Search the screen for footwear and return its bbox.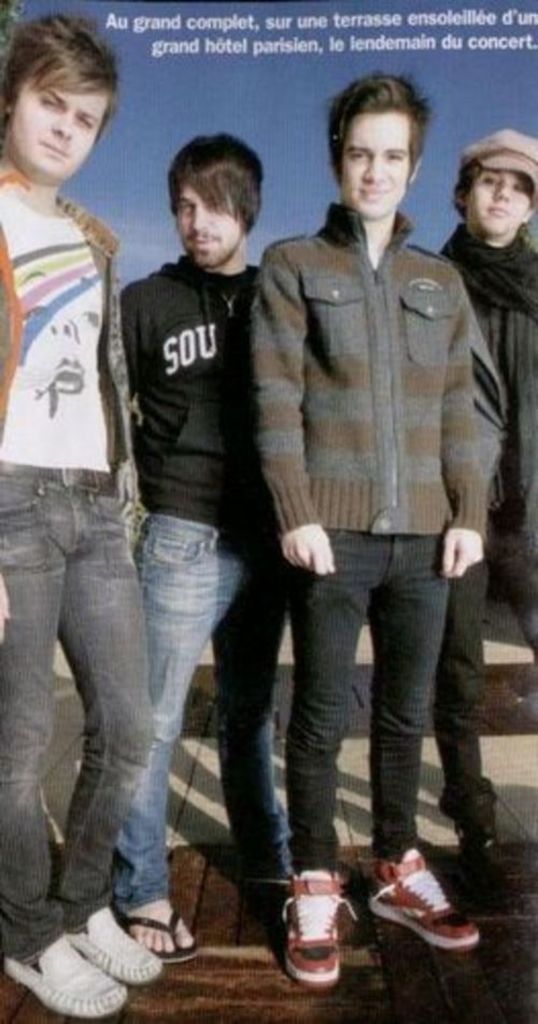
Found: (left=278, top=869, right=372, bottom=988).
